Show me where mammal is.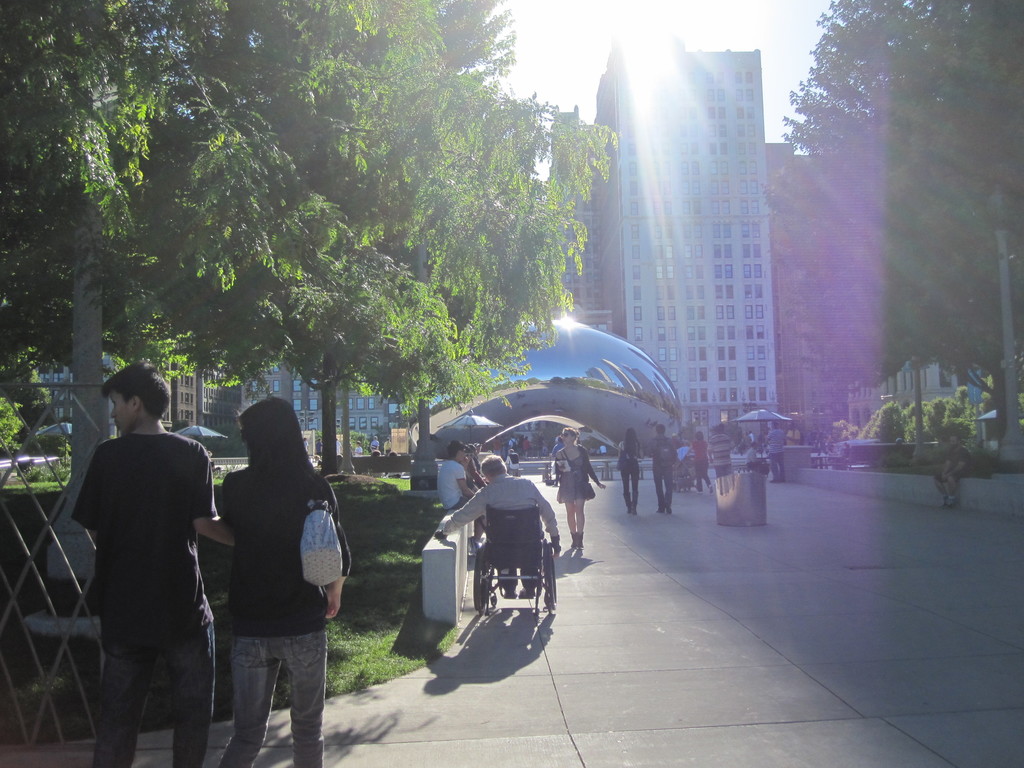
mammal is at {"x1": 706, "y1": 426, "x2": 738, "y2": 478}.
